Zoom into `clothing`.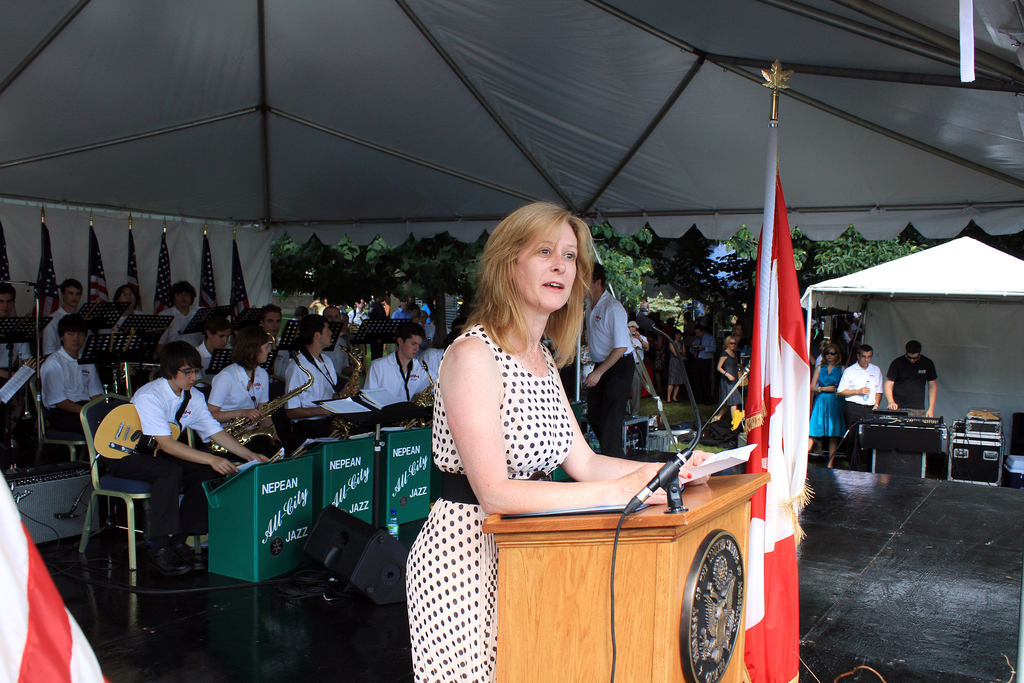
Zoom target: 210/361/292/462.
